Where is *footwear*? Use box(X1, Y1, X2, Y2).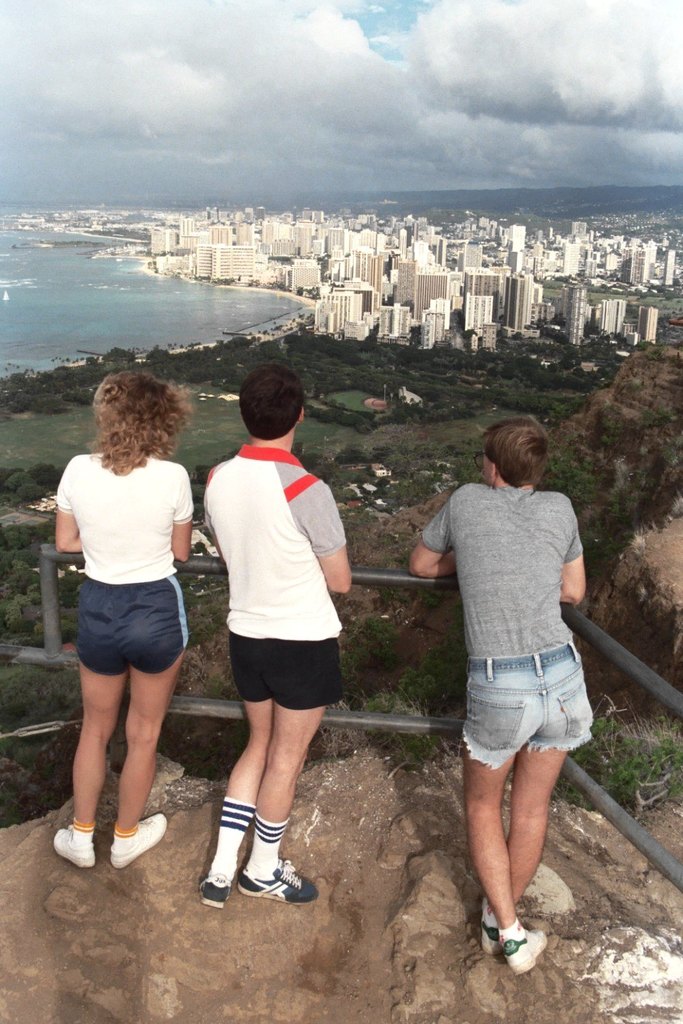
box(238, 859, 318, 905).
